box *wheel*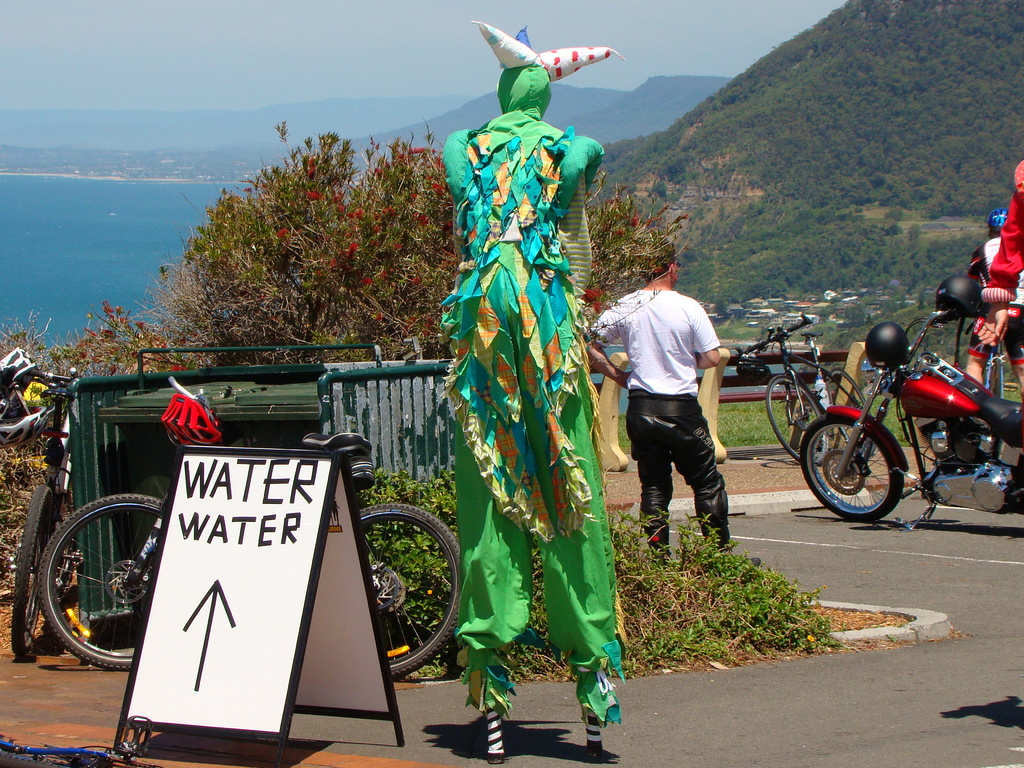
(872,396,945,482)
